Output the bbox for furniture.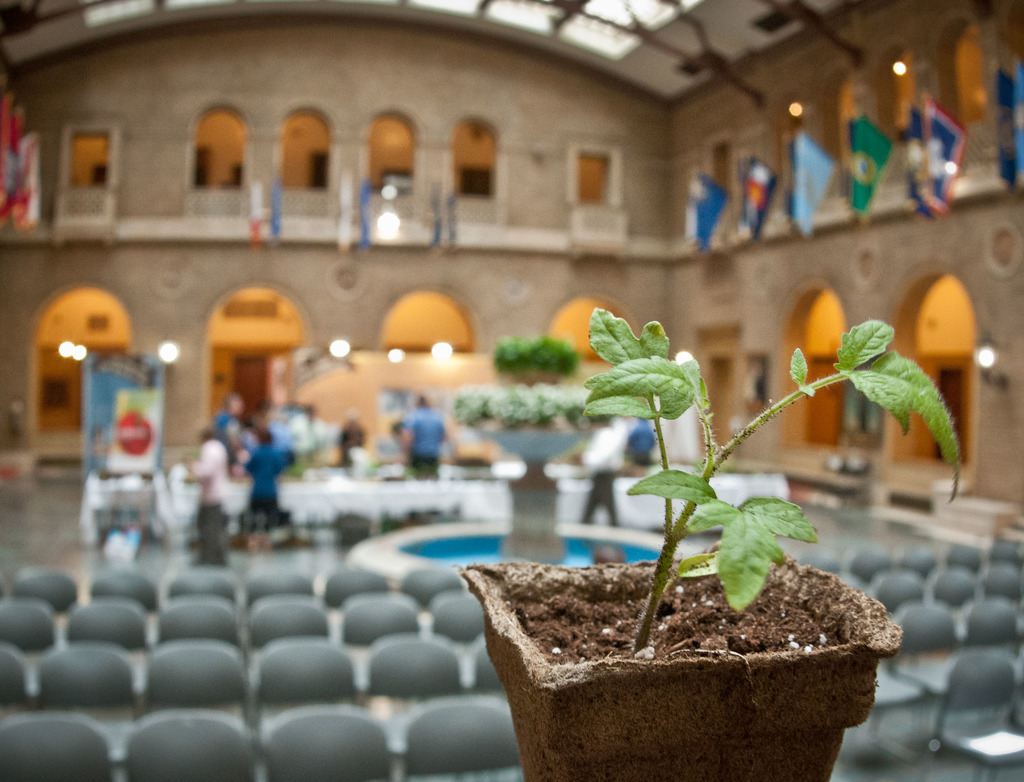
BBox(79, 478, 514, 544).
